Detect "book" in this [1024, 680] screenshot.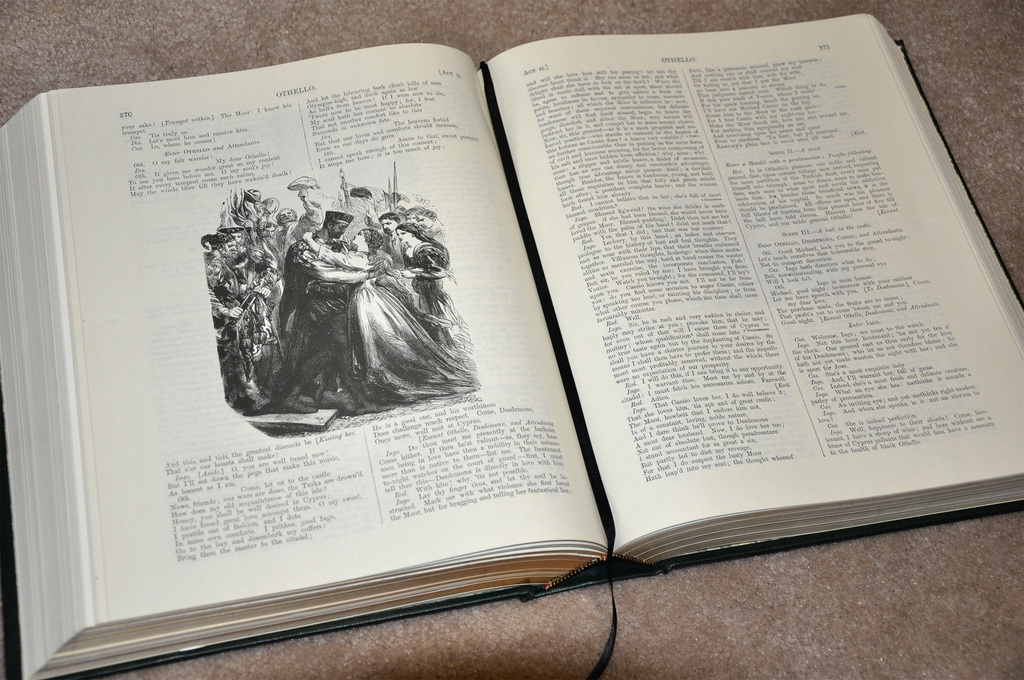
Detection: bbox(0, 12, 1023, 679).
